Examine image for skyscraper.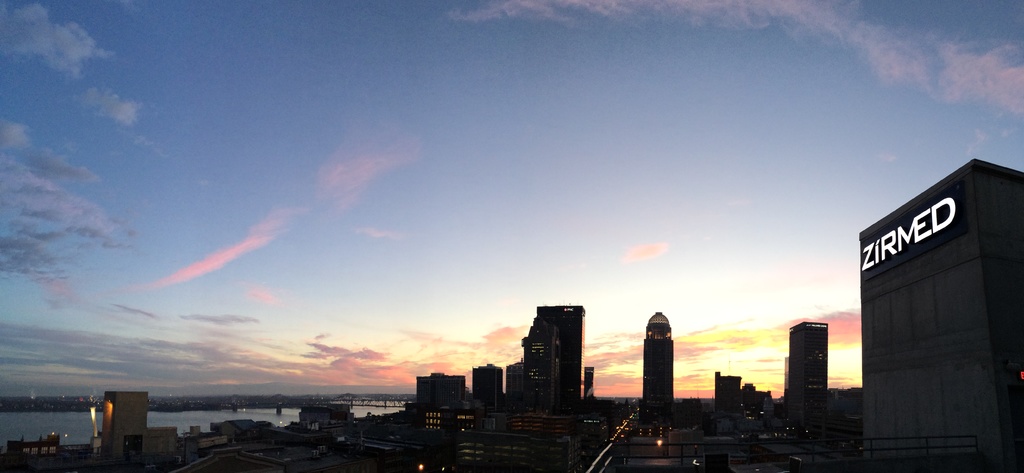
Examination result: <bbox>469, 361, 504, 405</bbox>.
